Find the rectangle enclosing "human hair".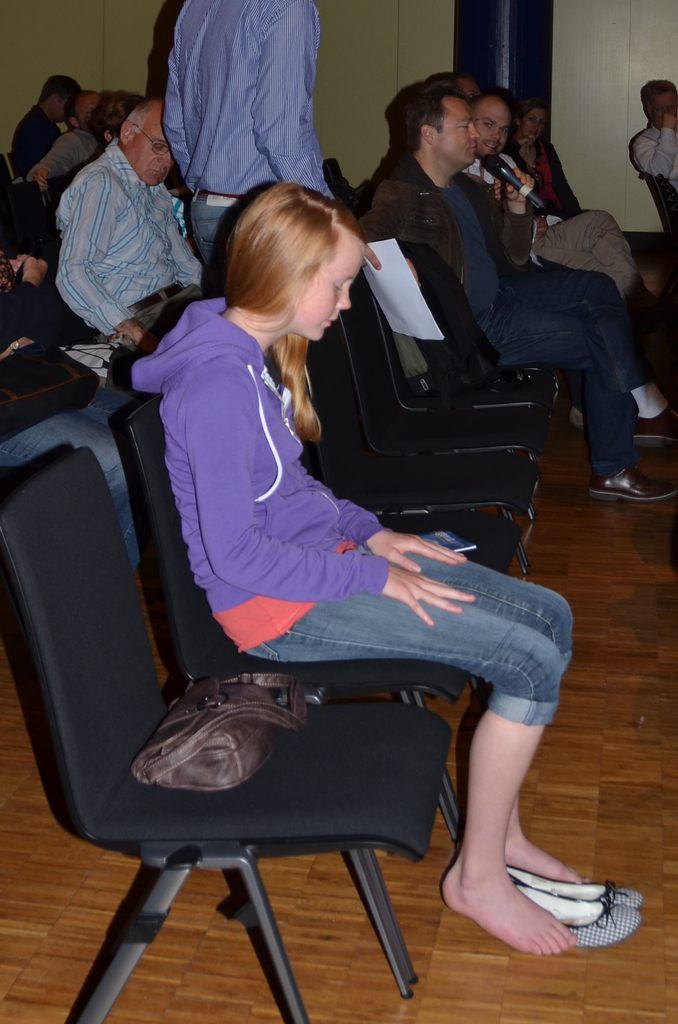
[left=472, top=88, right=514, bottom=113].
